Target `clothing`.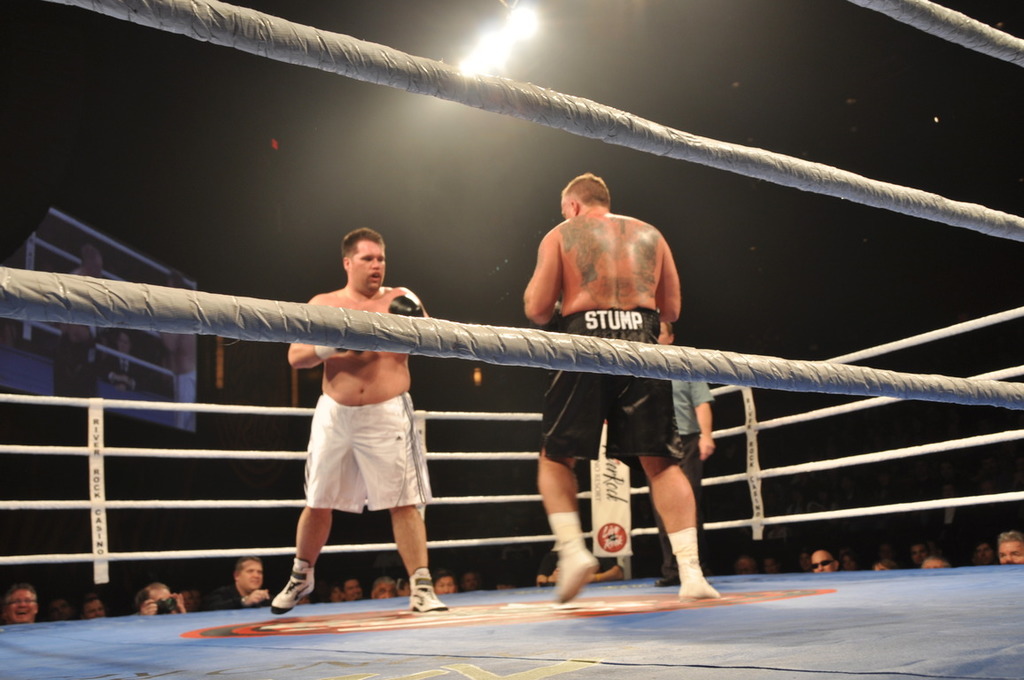
Target region: locate(658, 375, 714, 575).
